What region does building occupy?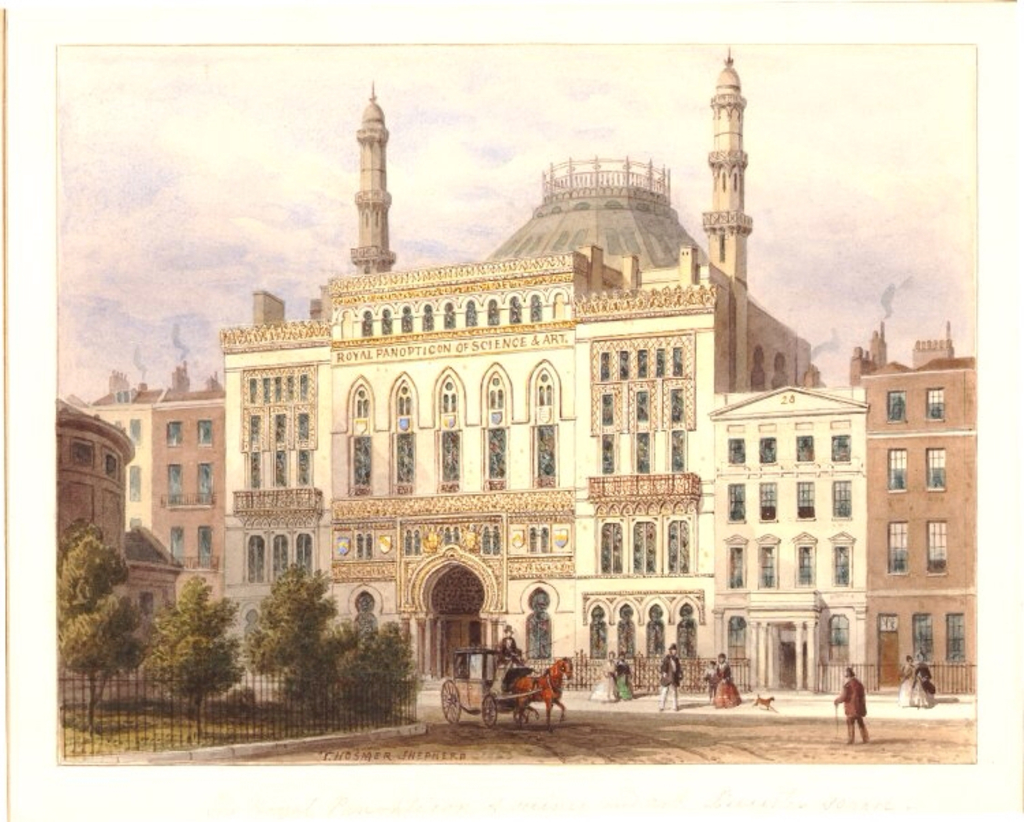
pyautogui.locateOnScreen(46, 410, 127, 614).
